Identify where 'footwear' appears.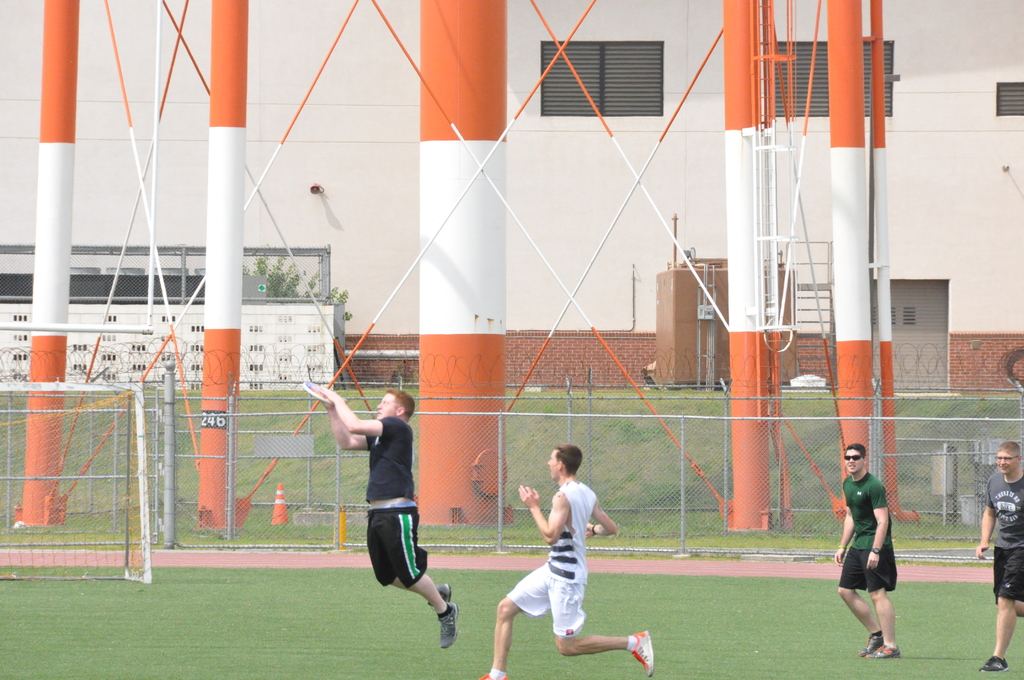
Appears at rect(437, 600, 463, 650).
